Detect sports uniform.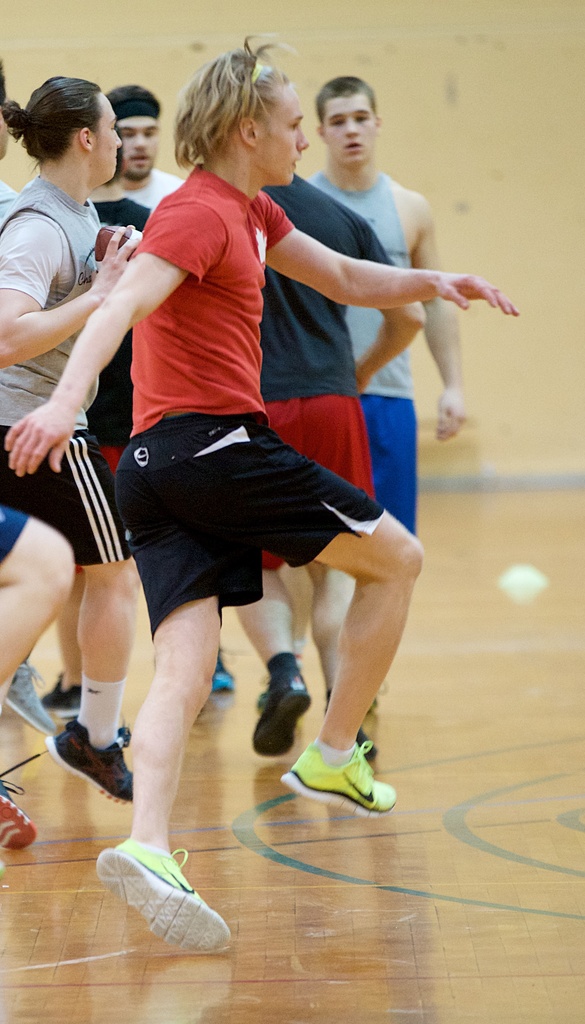
Detected at <region>249, 170, 397, 757</region>.
